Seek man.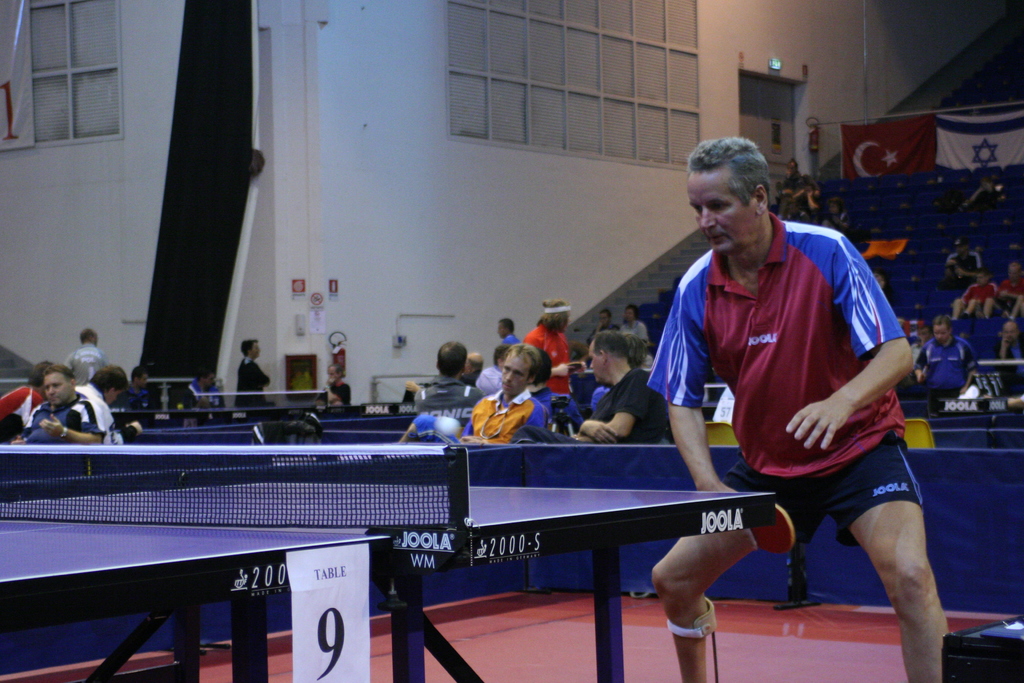
x1=911, y1=317, x2=977, y2=415.
